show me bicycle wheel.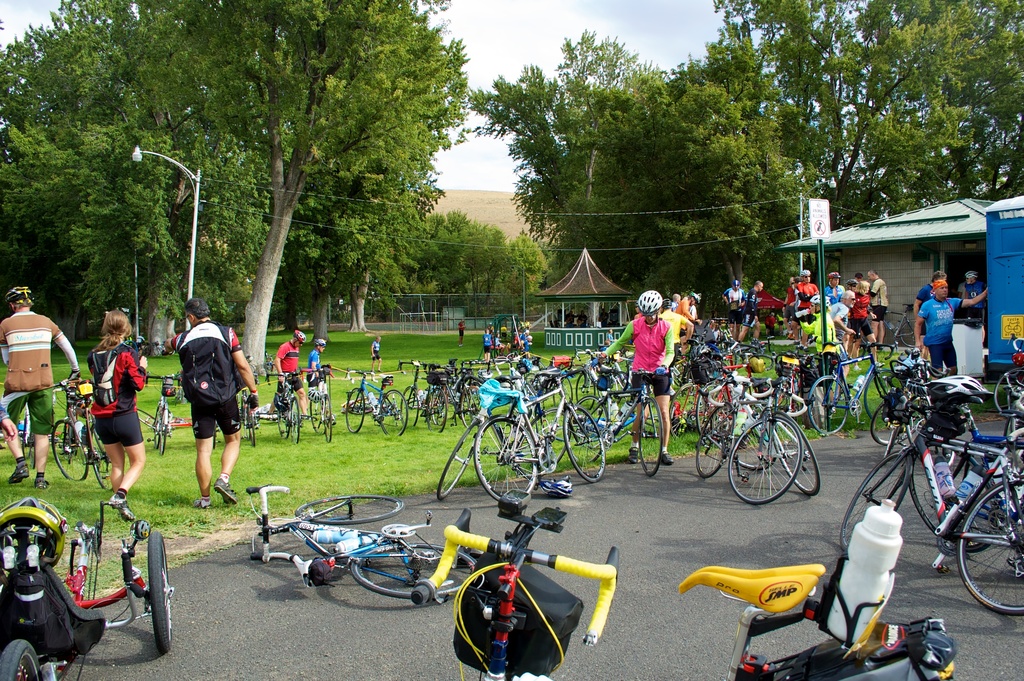
bicycle wheel is here: (left=320, top=393, right=334, bottom=441).
